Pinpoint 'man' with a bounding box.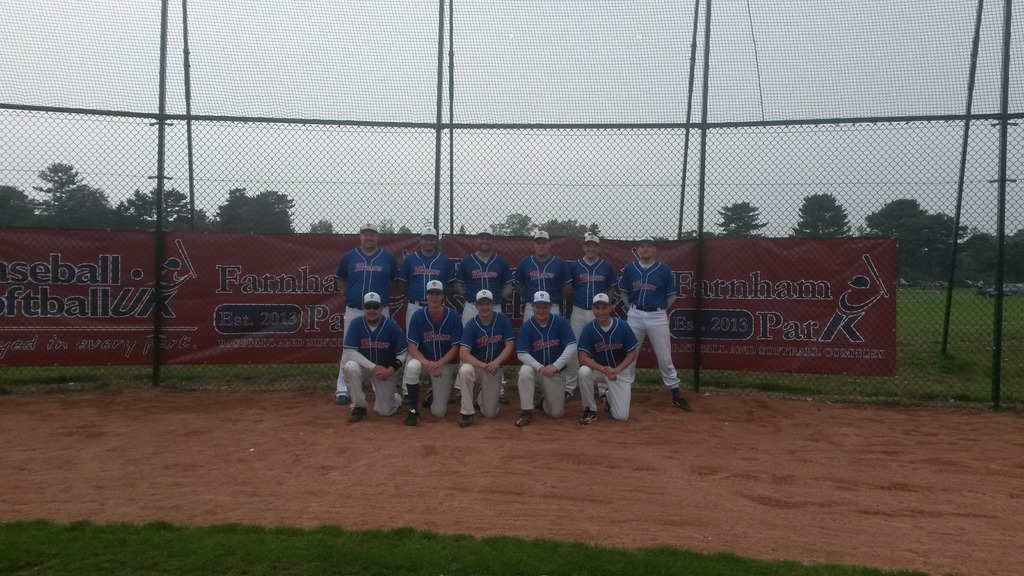
462/221/509/392.
